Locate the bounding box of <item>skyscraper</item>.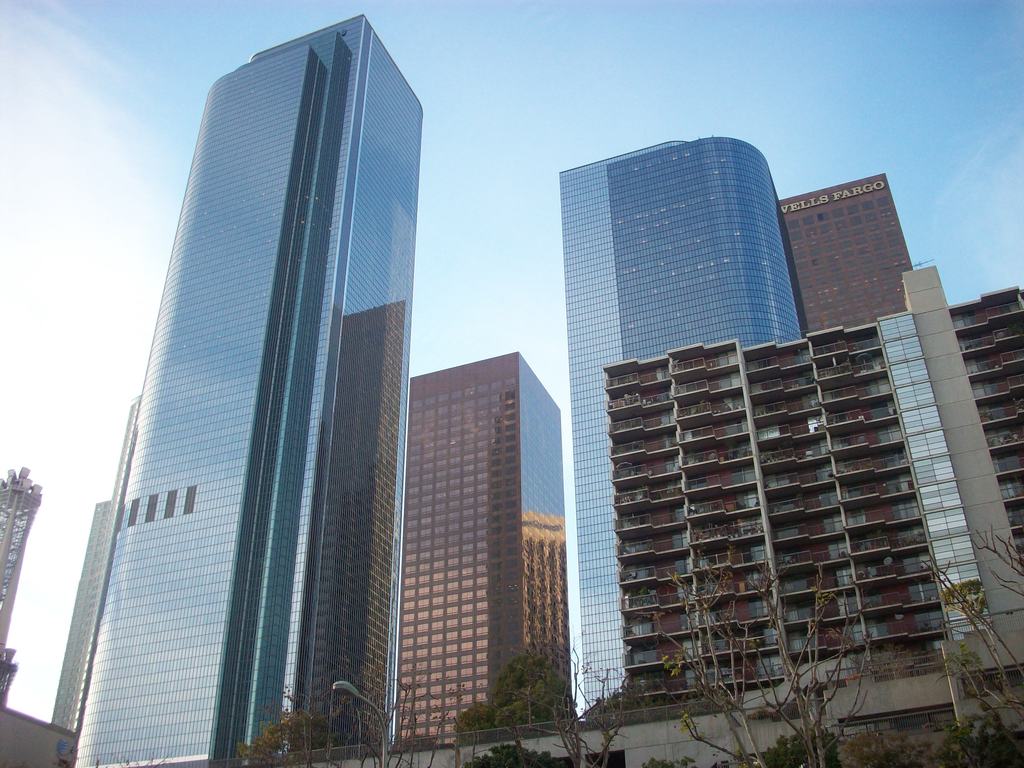
Bounding box: (left=38, top=0, right=444, bottom=767).
